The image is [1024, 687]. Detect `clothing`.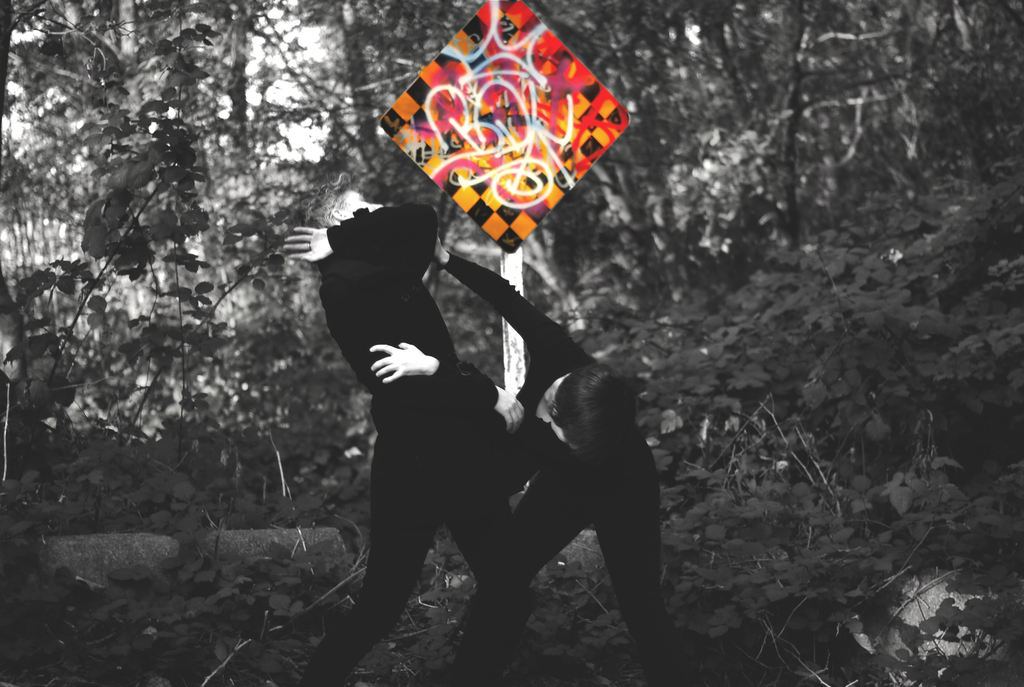
Detection: [304, 207, 530, 686].
